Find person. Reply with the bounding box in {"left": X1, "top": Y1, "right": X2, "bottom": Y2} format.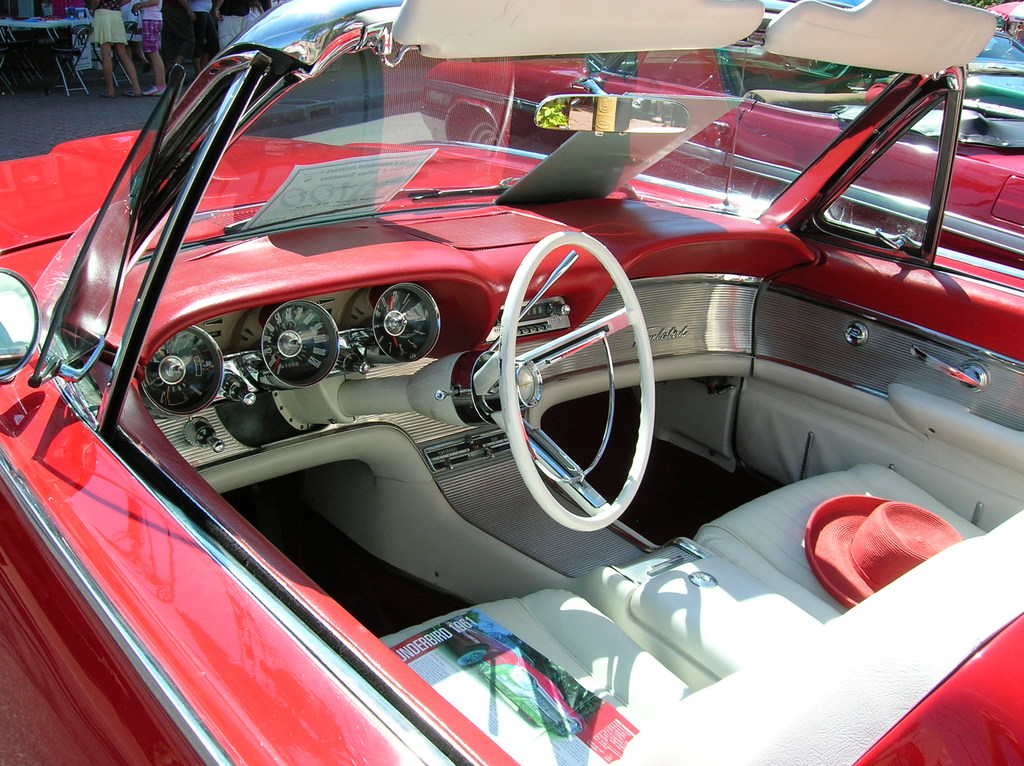
{"left": 140, "top": 0, "right": 172, "bottom": 99}.
